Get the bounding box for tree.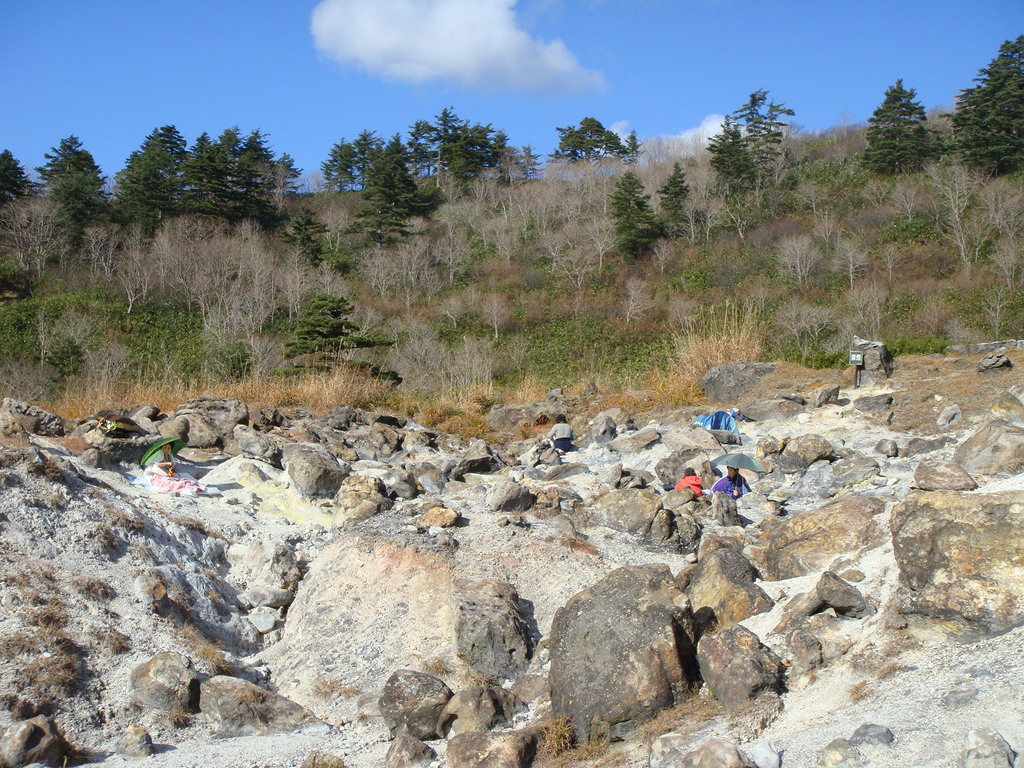
select_region(352, 127, 380, 196).
